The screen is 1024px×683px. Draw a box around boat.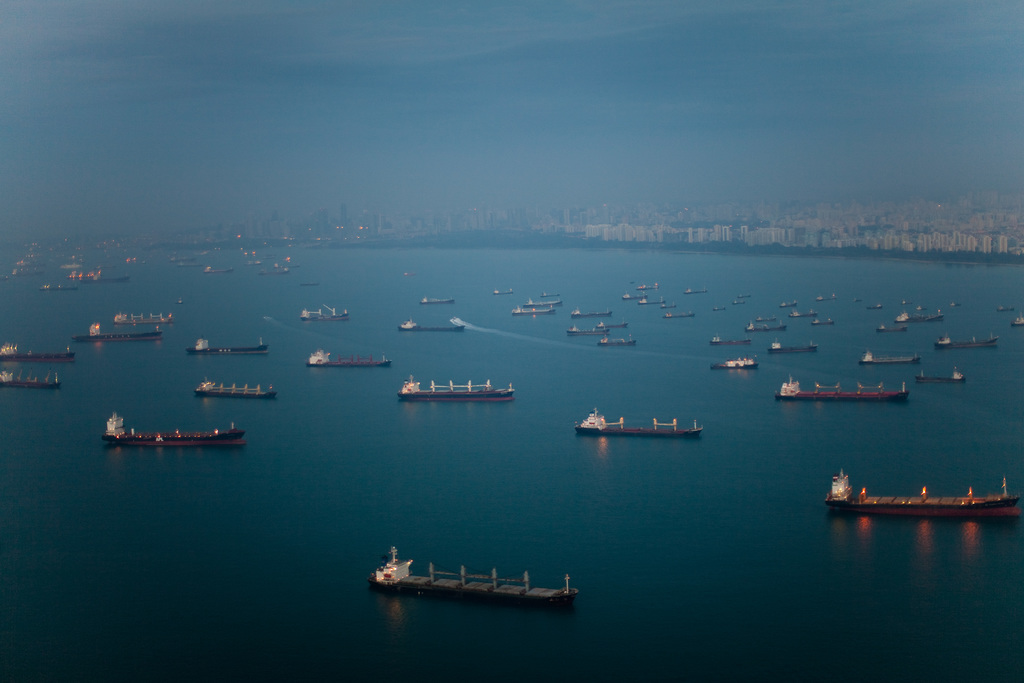
l=399, t=374, r=518, b=403.
